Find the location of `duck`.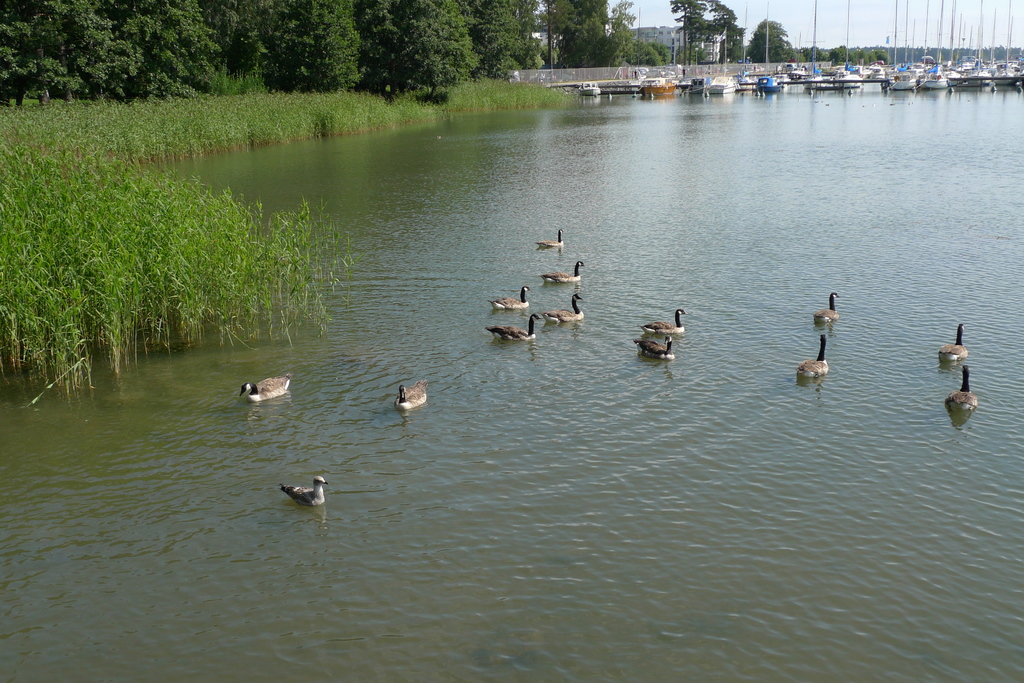
Location: l=536, t=222, r=567, b=251.
